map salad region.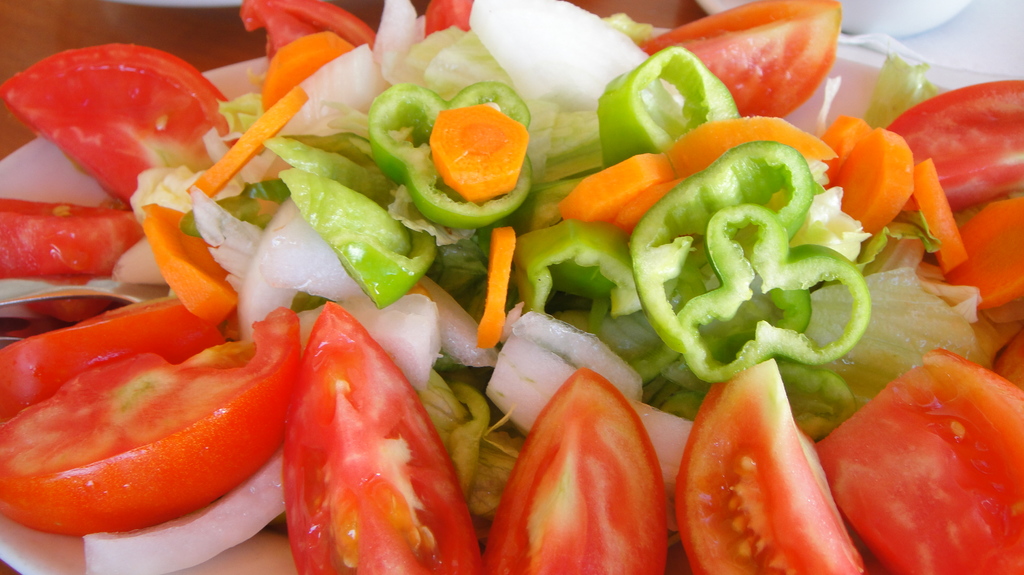
Mapped to bbox(0, 0, 1023, 573).
